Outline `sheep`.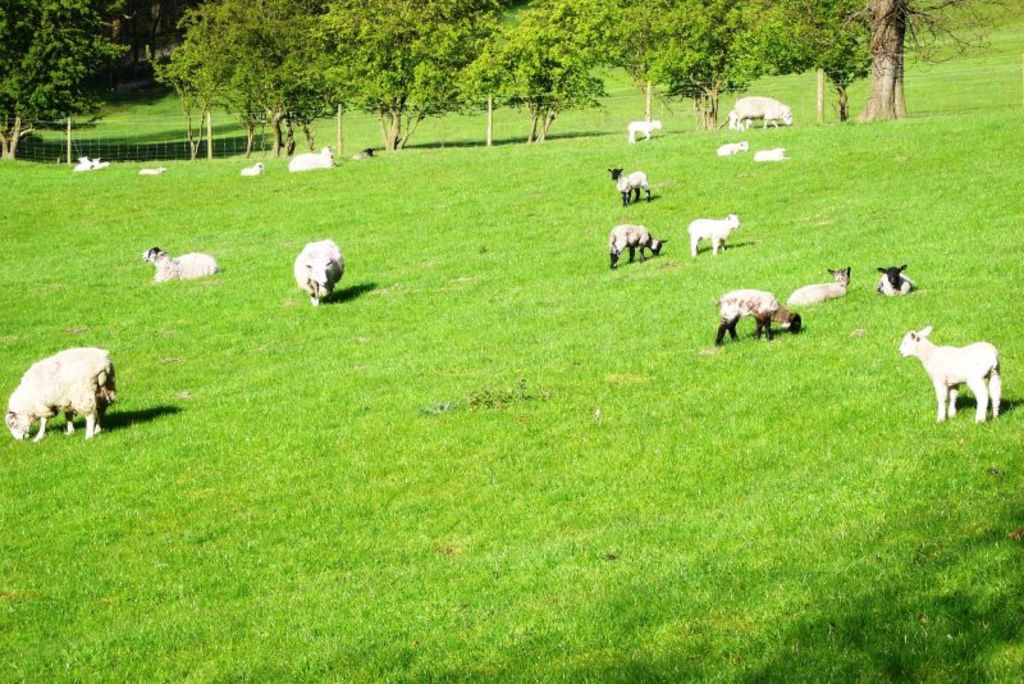
Outline: crop(289, 241, 344, 305).
